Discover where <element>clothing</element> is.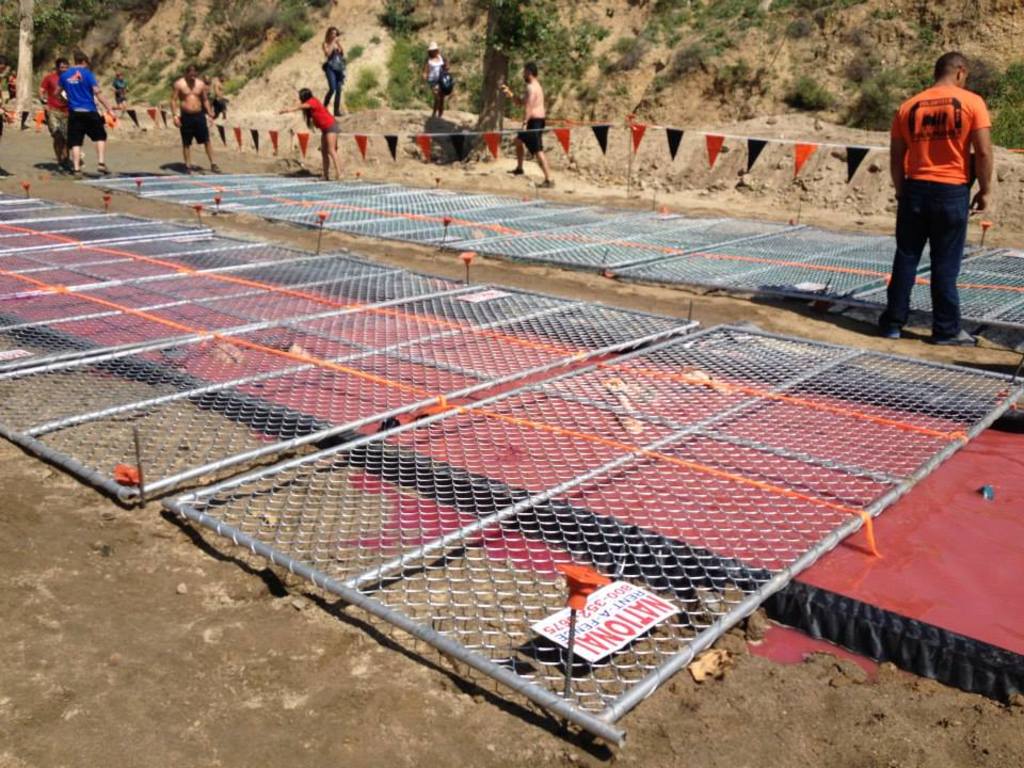
Discovered at (x1=425, y1=59, x2=445, y2=82).
